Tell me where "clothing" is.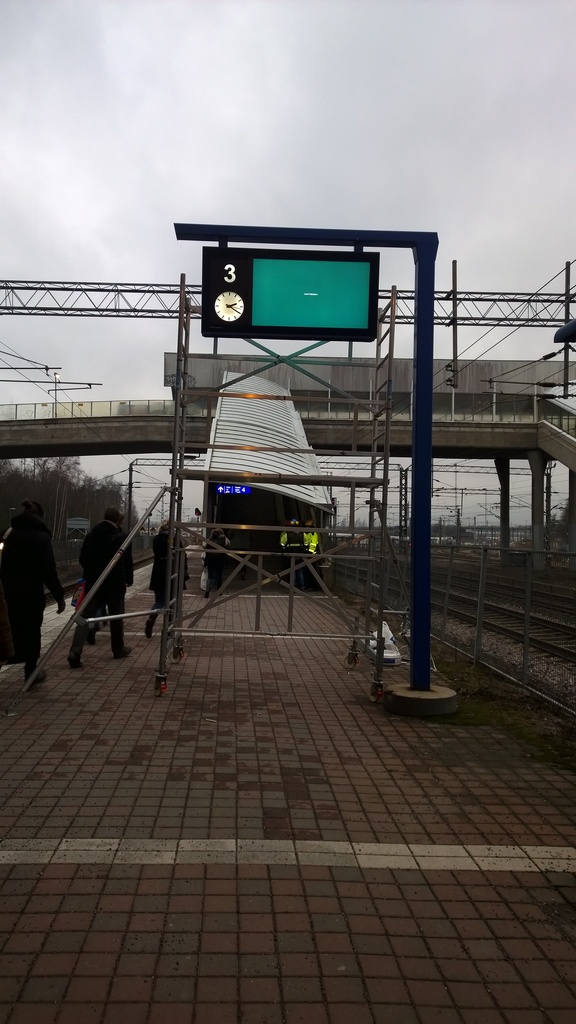
"clothing" is at bbox(147, 524, 193, 627).
